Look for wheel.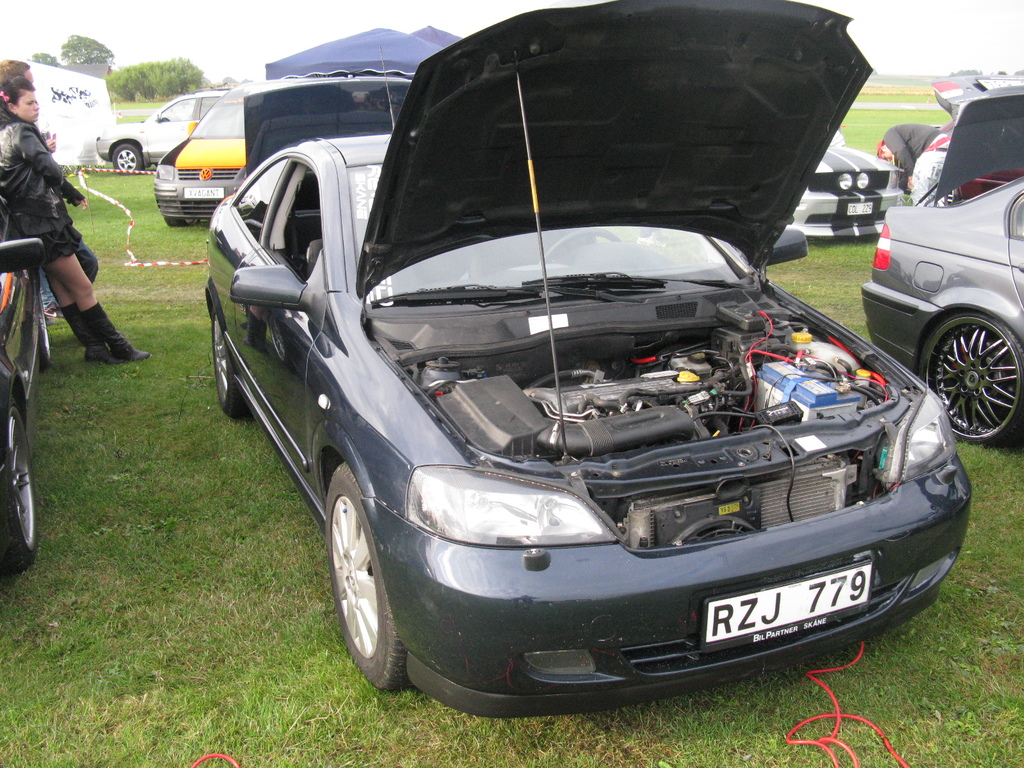
Found: l=35, t=281, r=48, b=371.
